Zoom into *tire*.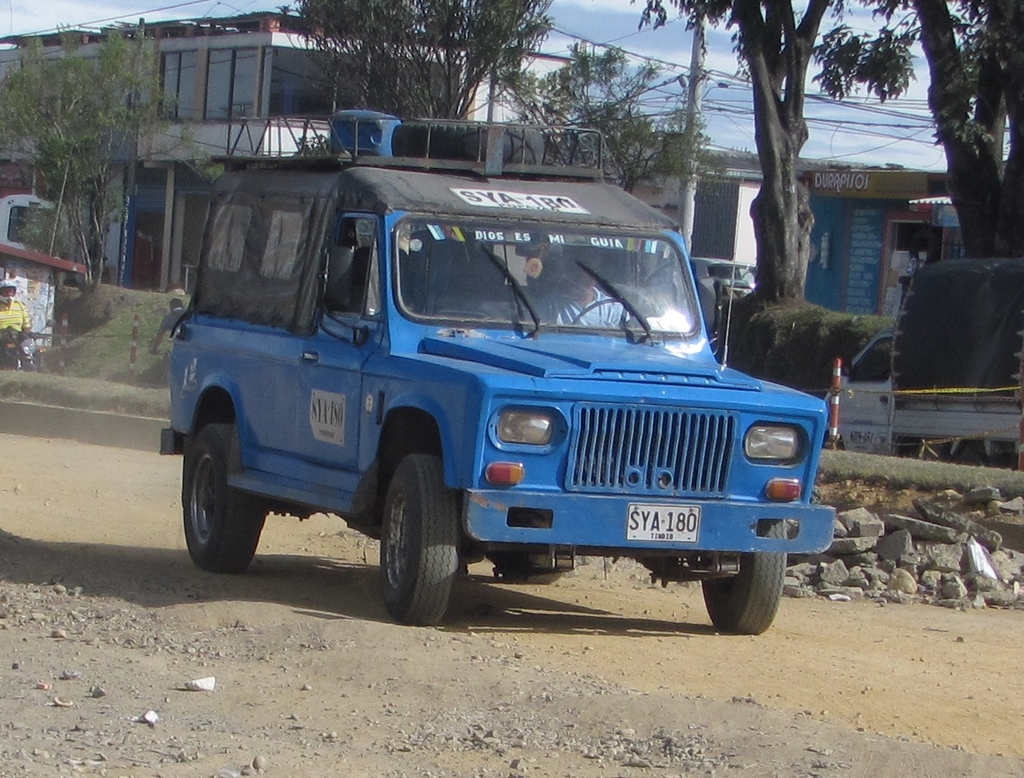
Zoom target: BBox(696, 550, 786, 628).
